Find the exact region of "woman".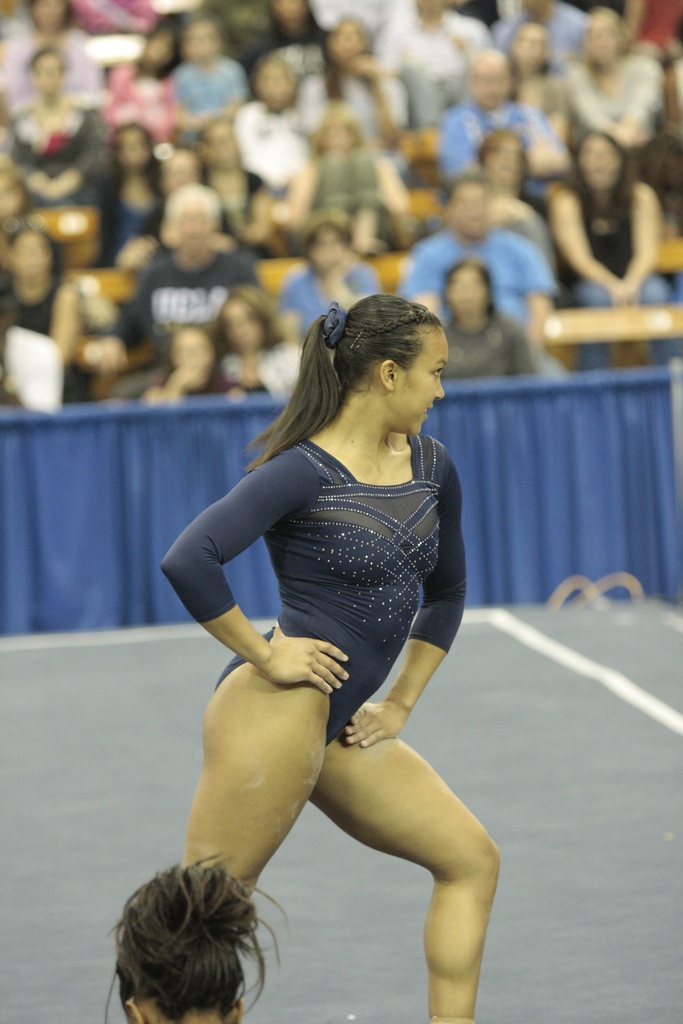
Exact region: {"left": 0, "top": 223, "right": 108, "bottom": 415}.
